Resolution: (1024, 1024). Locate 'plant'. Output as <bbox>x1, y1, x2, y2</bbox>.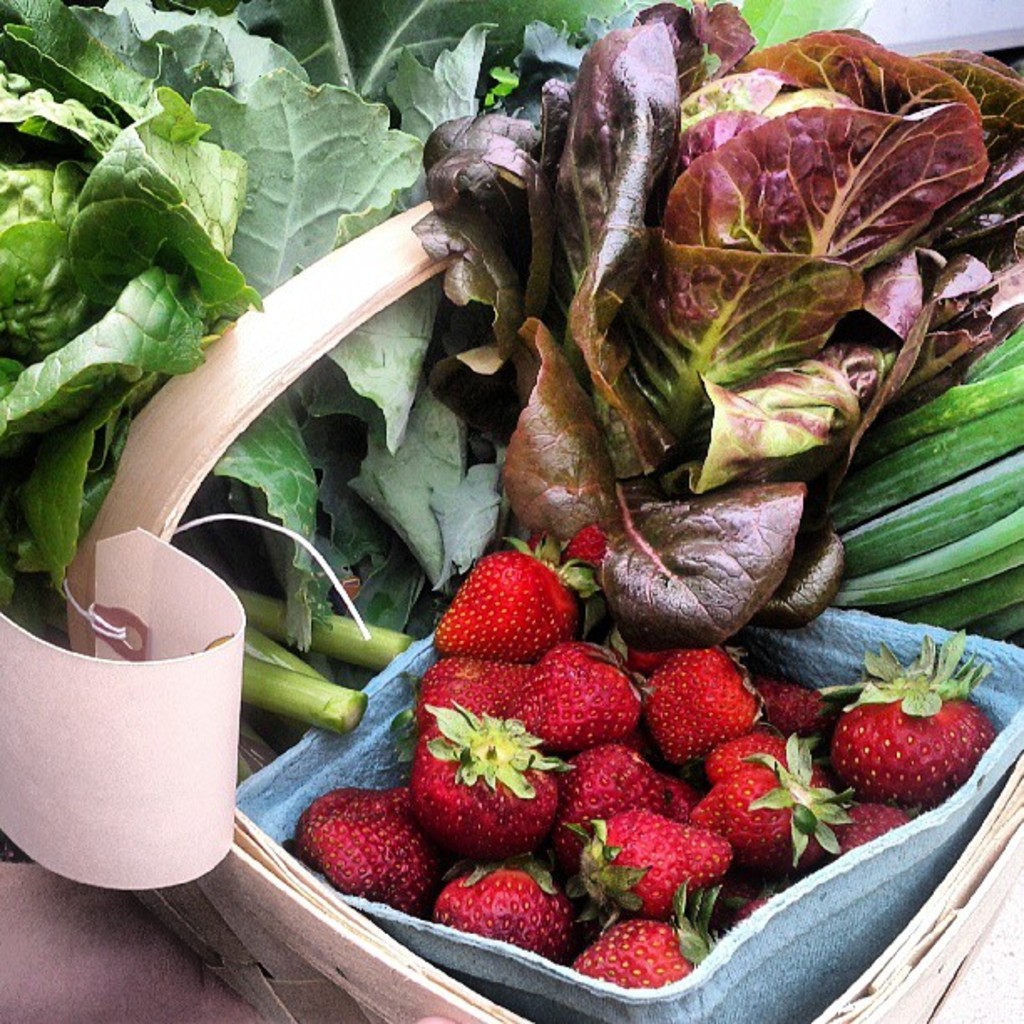
<bbox>0, 0, 1023, 930</bbox>.
